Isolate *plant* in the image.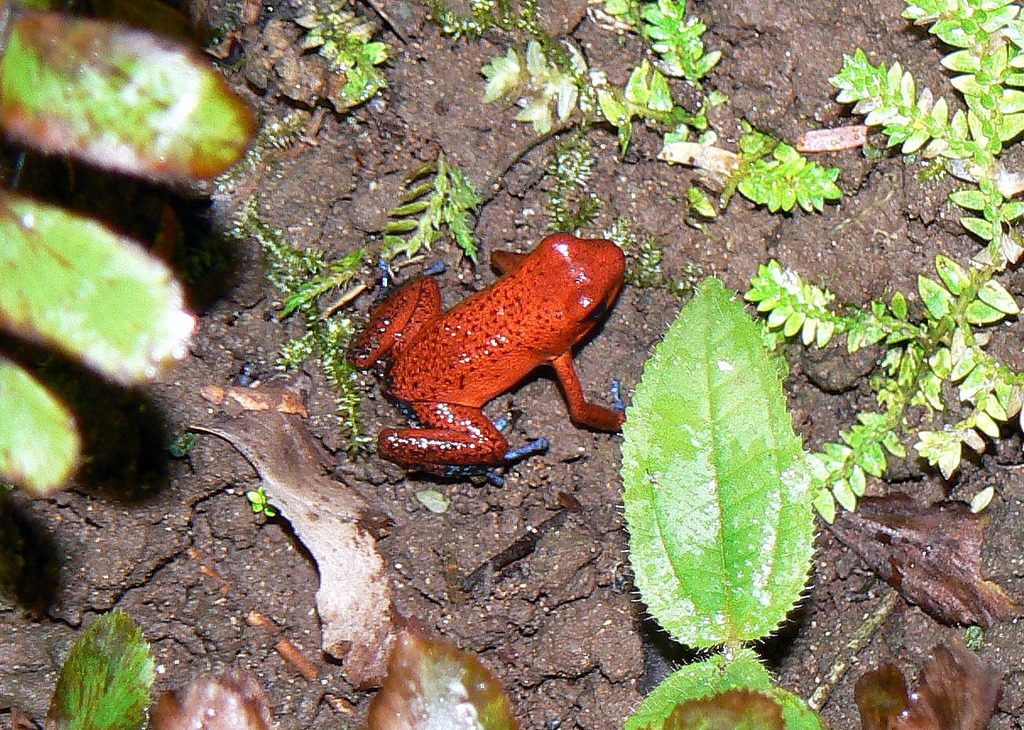
Isolated region: {"left": 854, "top": 638, "right": 1007, "bottom": 729}.
